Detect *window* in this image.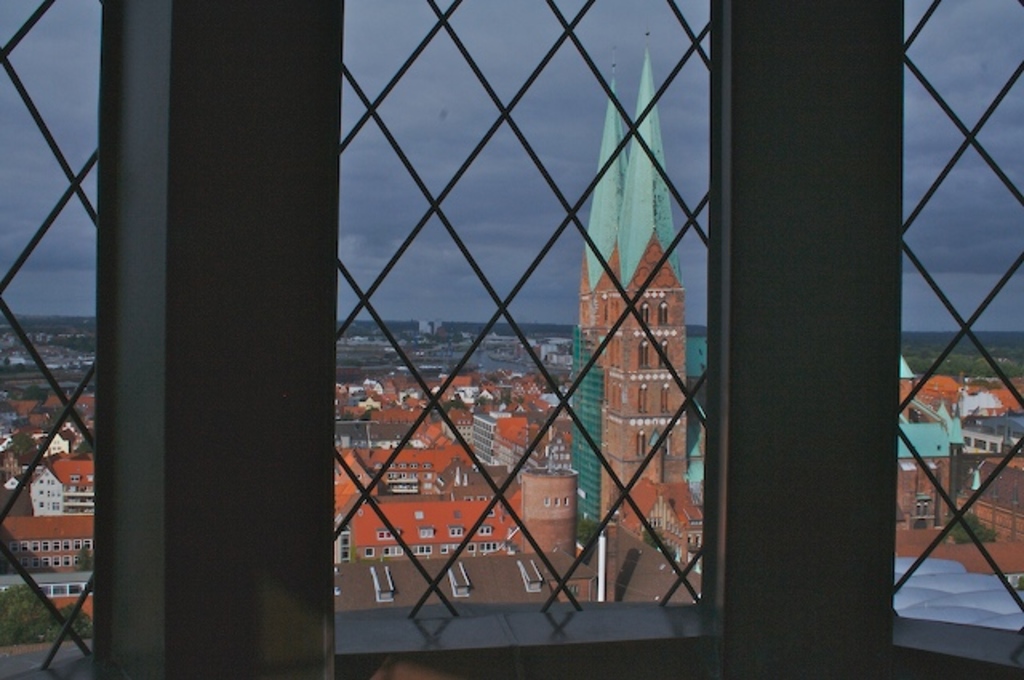
Detection: BBox(910, 491, 930, 517).
